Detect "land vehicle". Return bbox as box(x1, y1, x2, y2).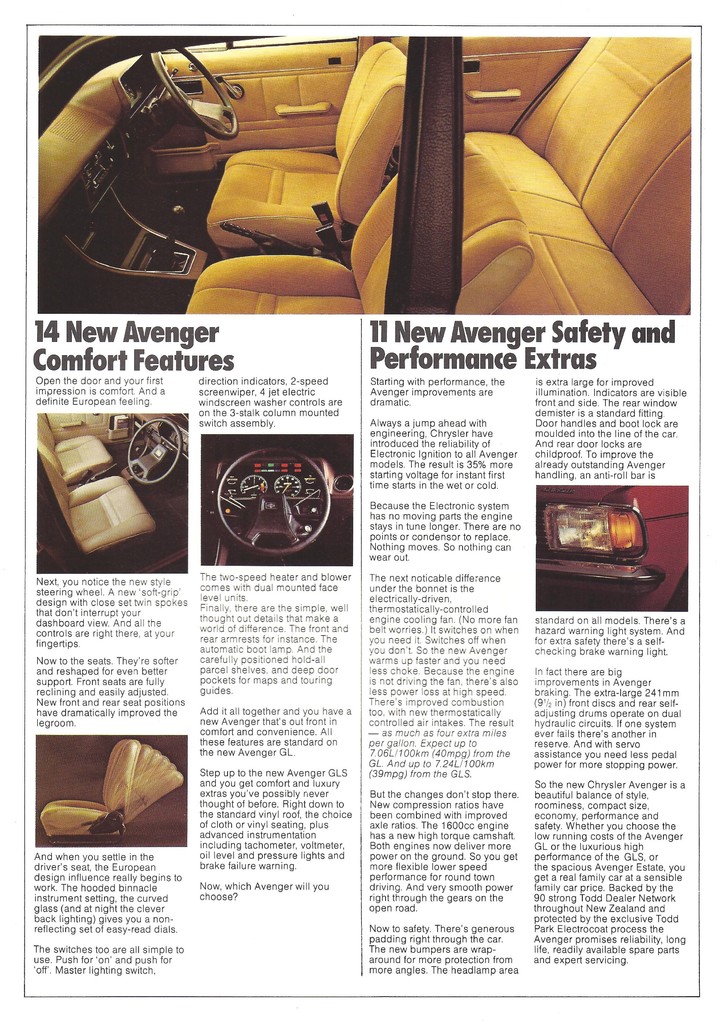
box(38, 38, 691, 319).
